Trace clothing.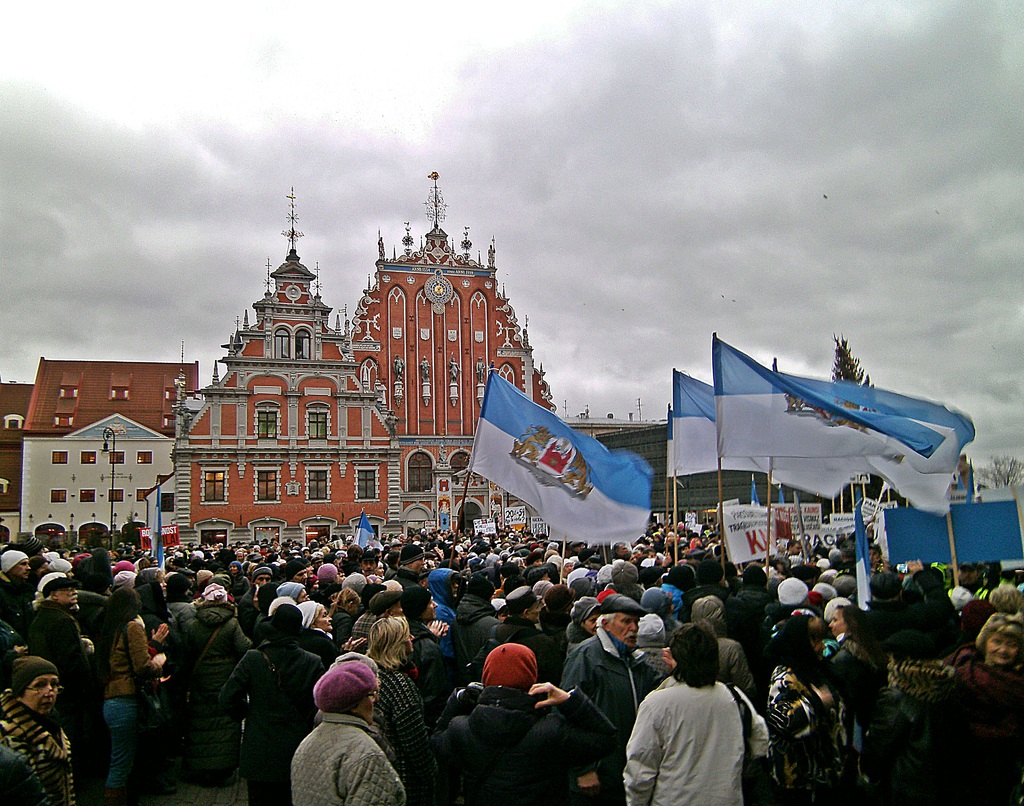
Traced to crop(628, 672, 763, 797).
